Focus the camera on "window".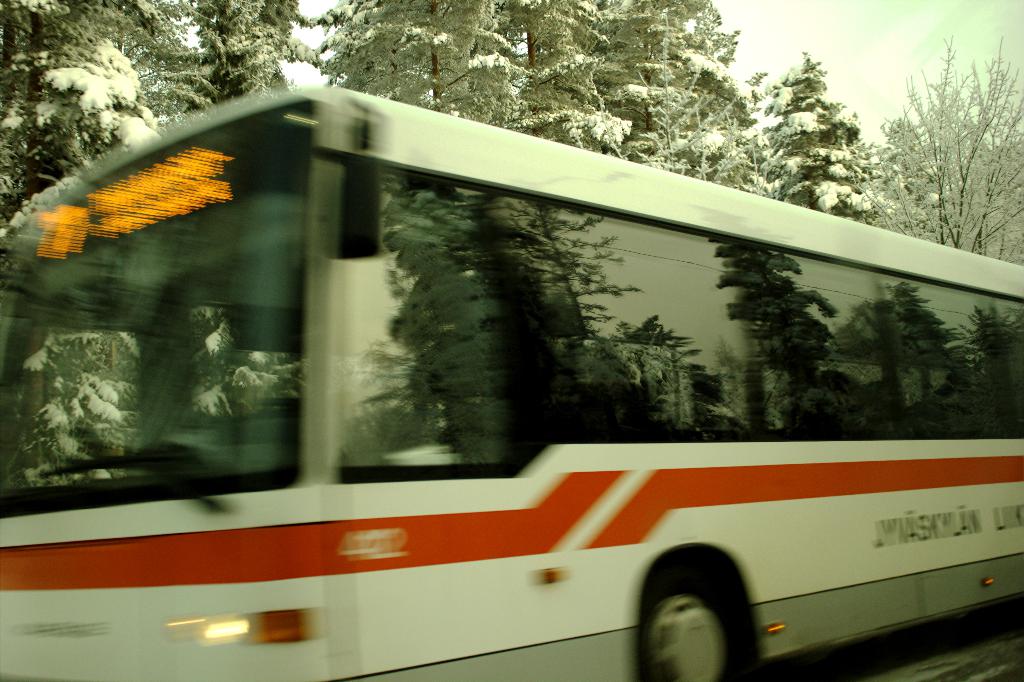
Focus region: 300 213 932 467.
